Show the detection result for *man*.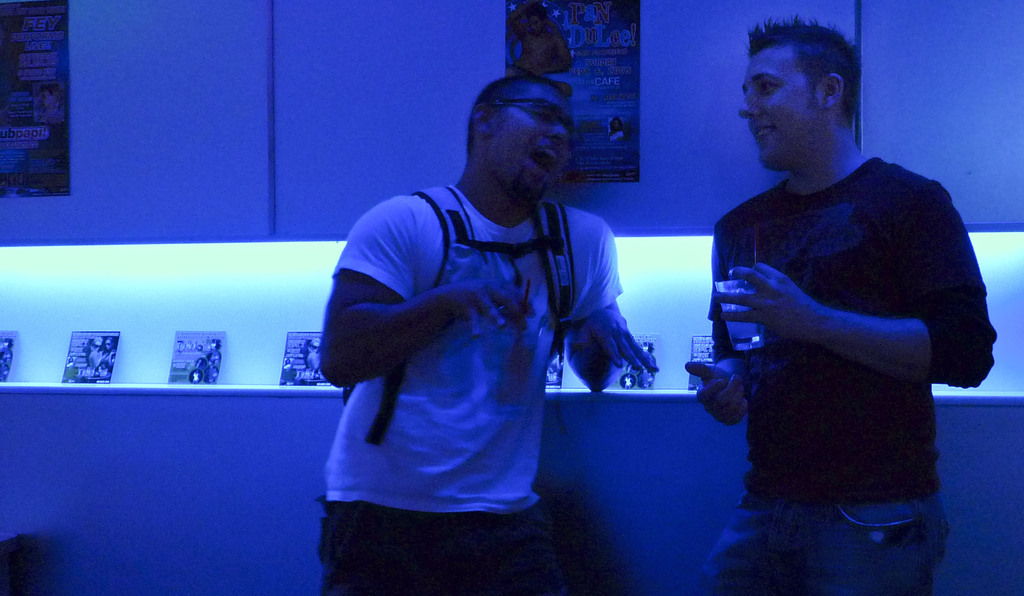
{"x1": 508, "y1": 0, "x2": 578, "y2": 97}.
